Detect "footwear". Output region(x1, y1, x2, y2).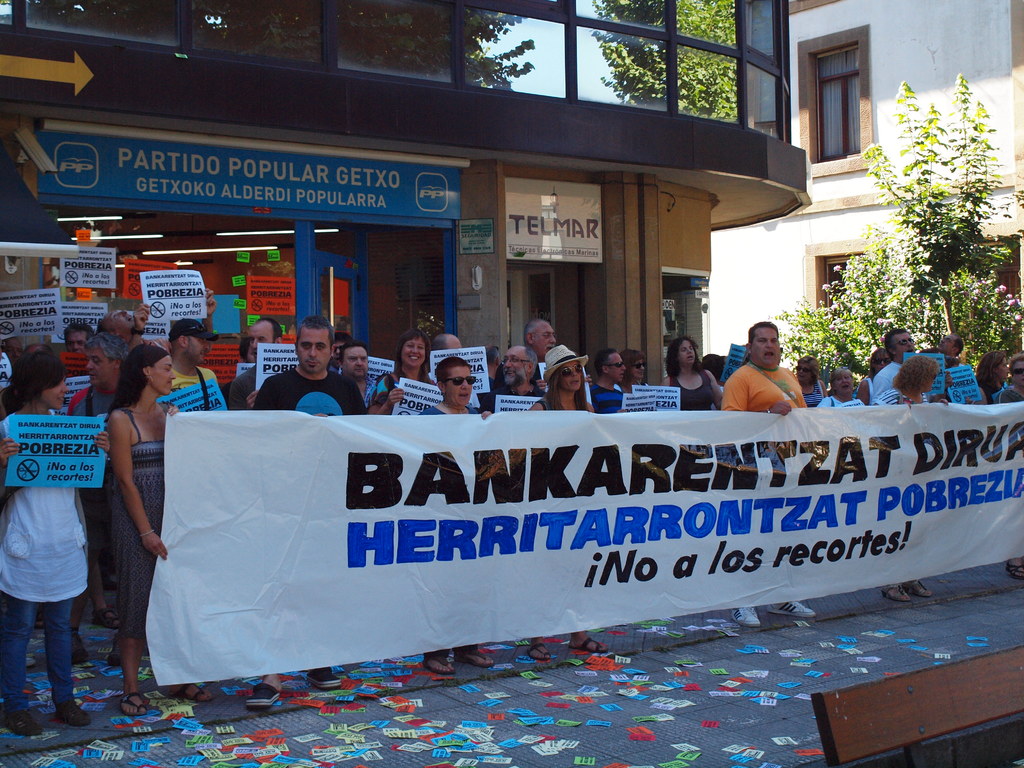
region(310, 669, 339, 685).
